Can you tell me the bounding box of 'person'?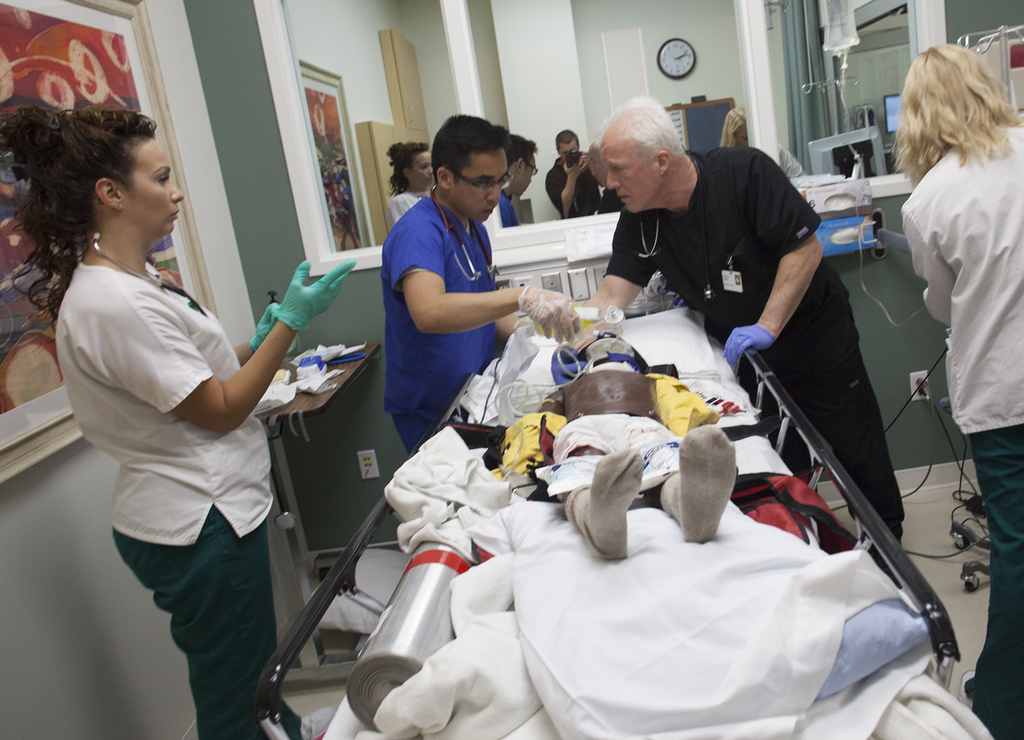
BBox(535, 108, 612, 233).
